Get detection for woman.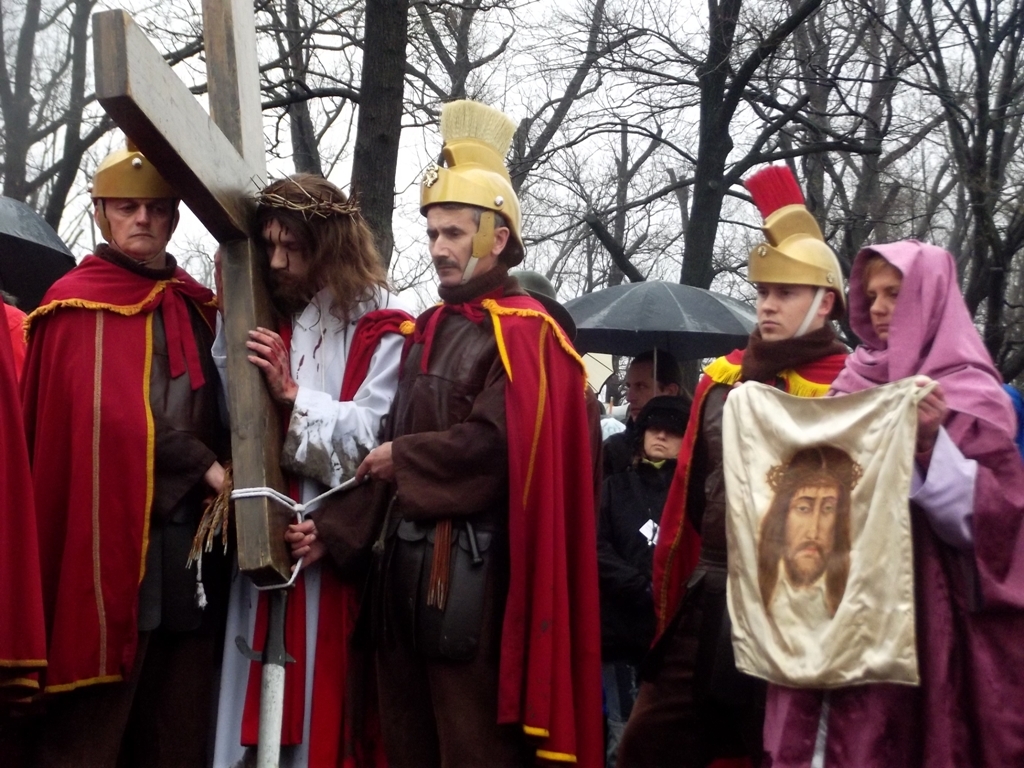
Detection: <bbox>749, 242, 1023, 767</bbox>.
